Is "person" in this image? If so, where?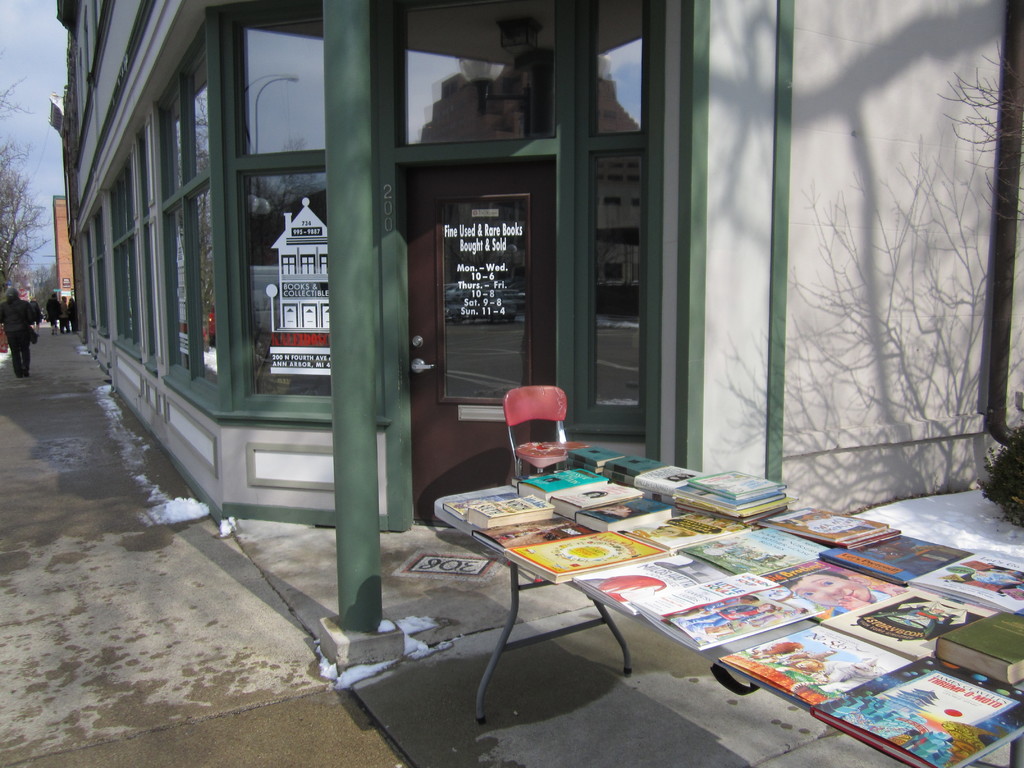
Yes, at 68,297,79,330.
